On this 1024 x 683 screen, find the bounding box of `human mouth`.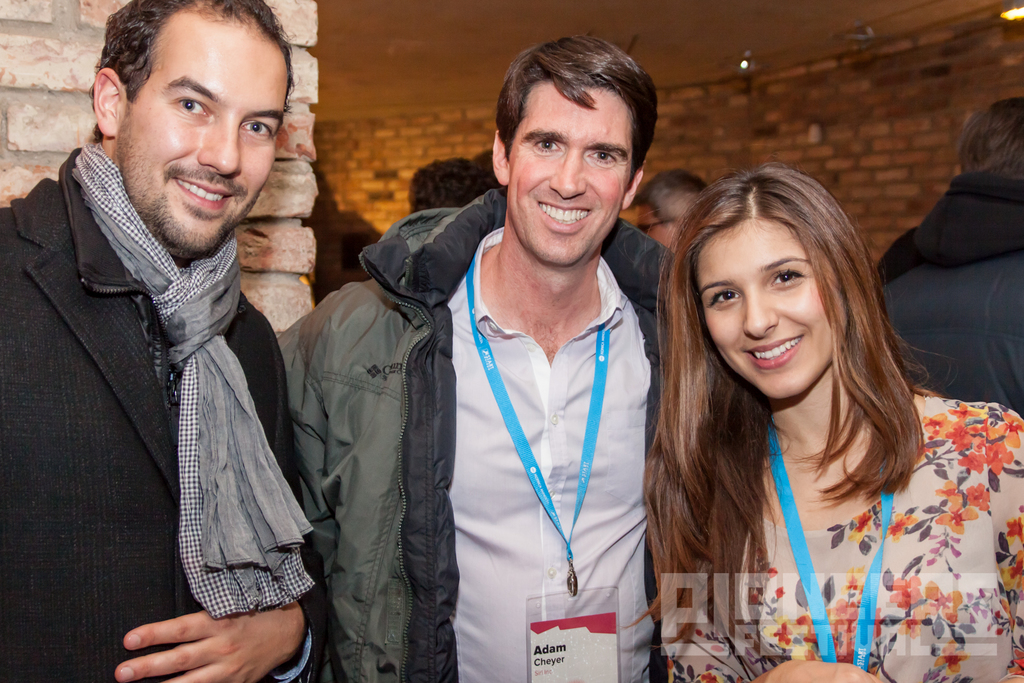
Bounding box: x1=162 y1=171 x2=243 y2=224.
